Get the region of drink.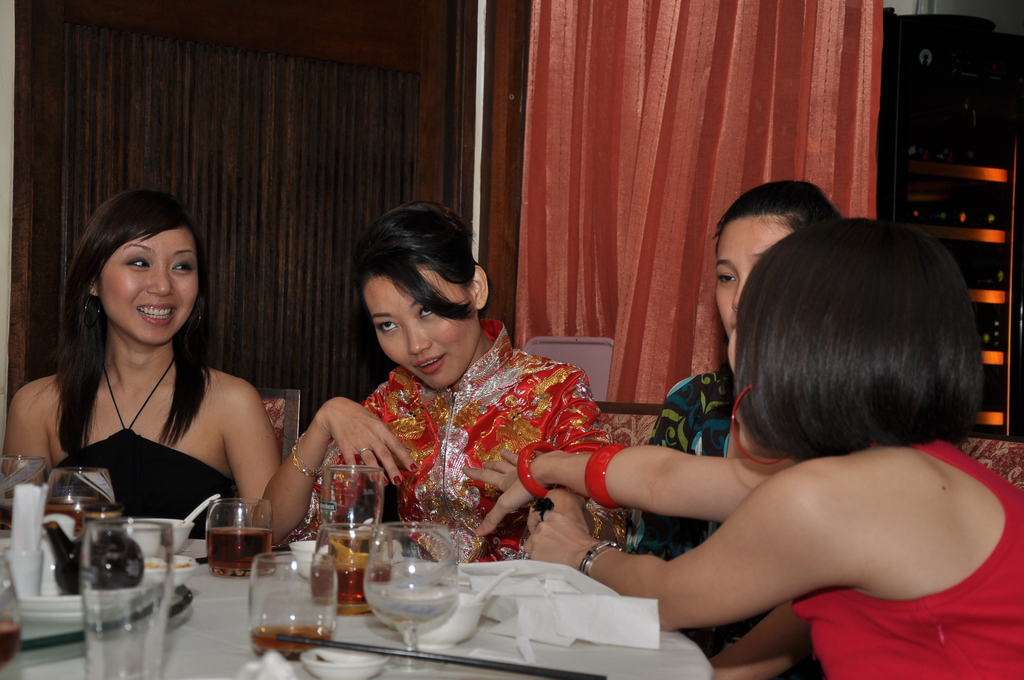
box(314, 525, 387, 620).
